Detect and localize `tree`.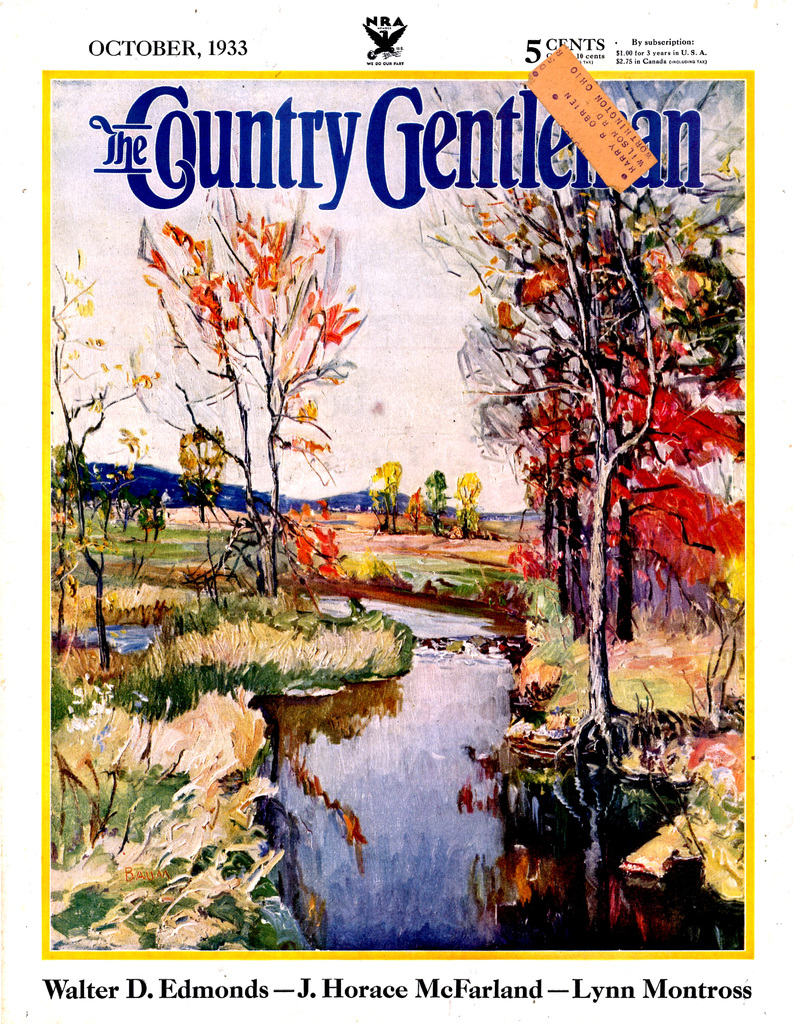
Localized at [x1=427, y1=84, x2=749, y2=822].
